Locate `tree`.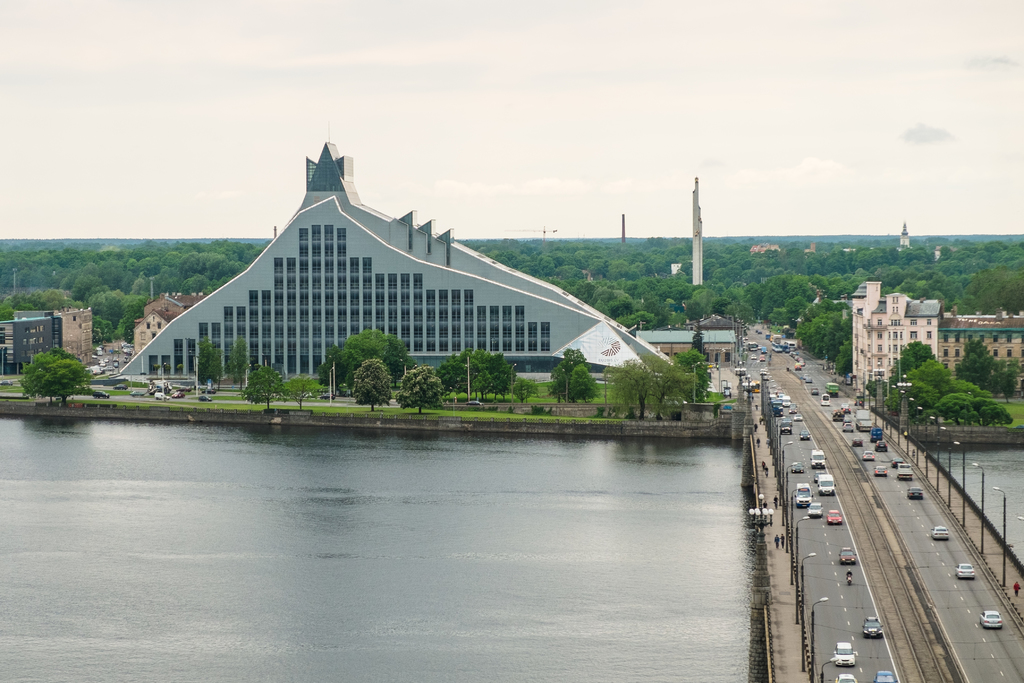
Bounding box: 863 341 1010 429.
